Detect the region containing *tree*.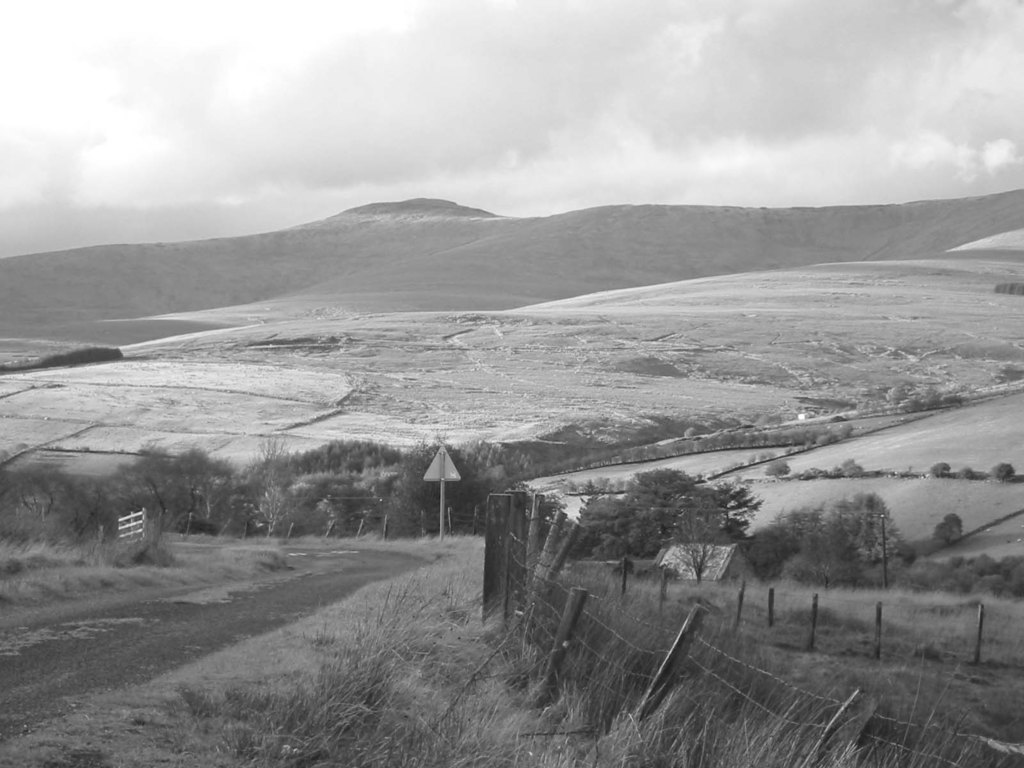
detection(383, 420, 502, 529).
